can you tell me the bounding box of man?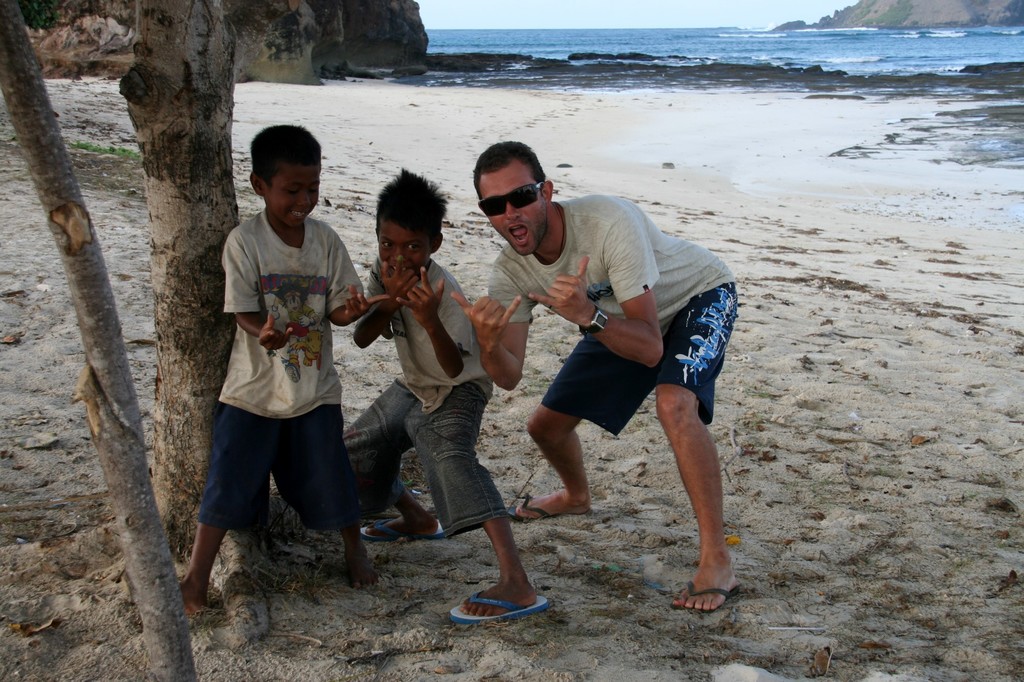
x1=488, y1=168, x2=737, y2=594.
